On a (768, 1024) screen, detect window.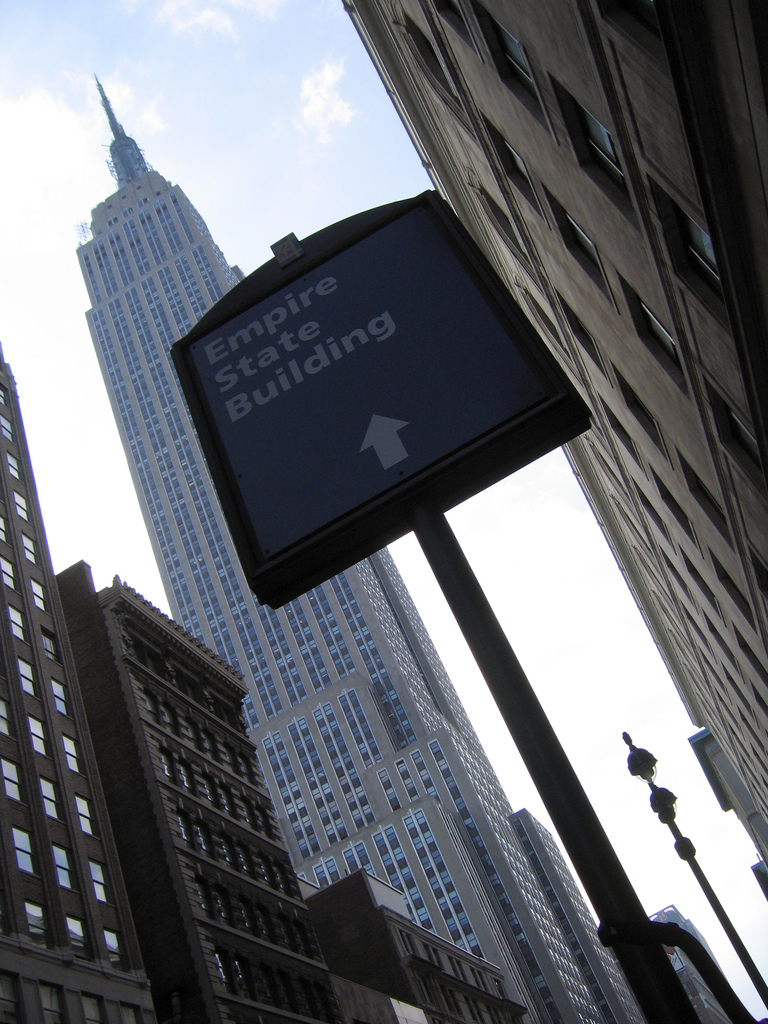
<bbox>577, 109, 620, 172</bbox>.
